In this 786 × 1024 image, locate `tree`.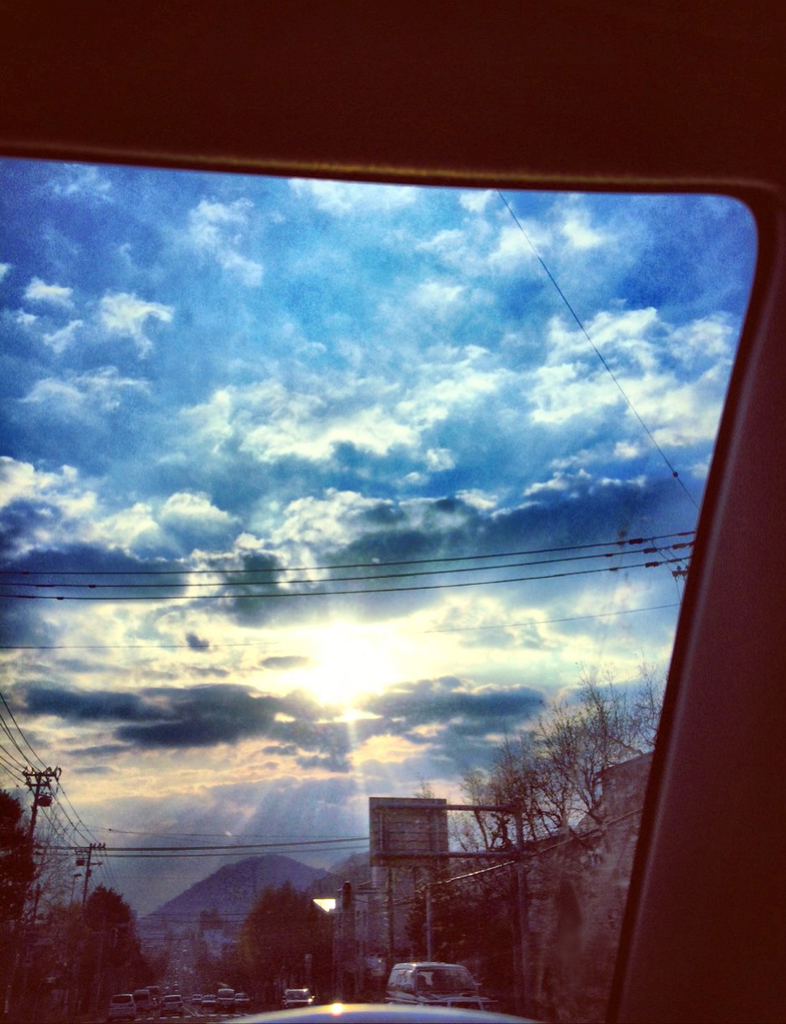
Bounding box: 69 888 156 1022.
